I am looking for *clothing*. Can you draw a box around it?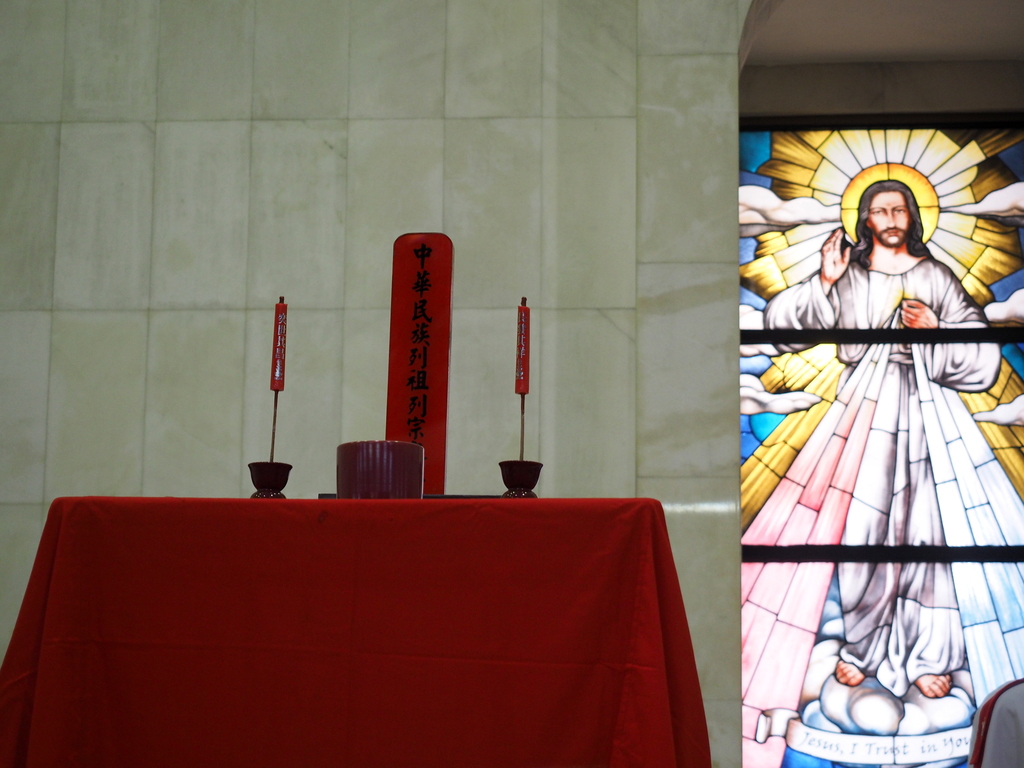
Sure, the bounding box is bbox=(766, 258, 1004, 688).
